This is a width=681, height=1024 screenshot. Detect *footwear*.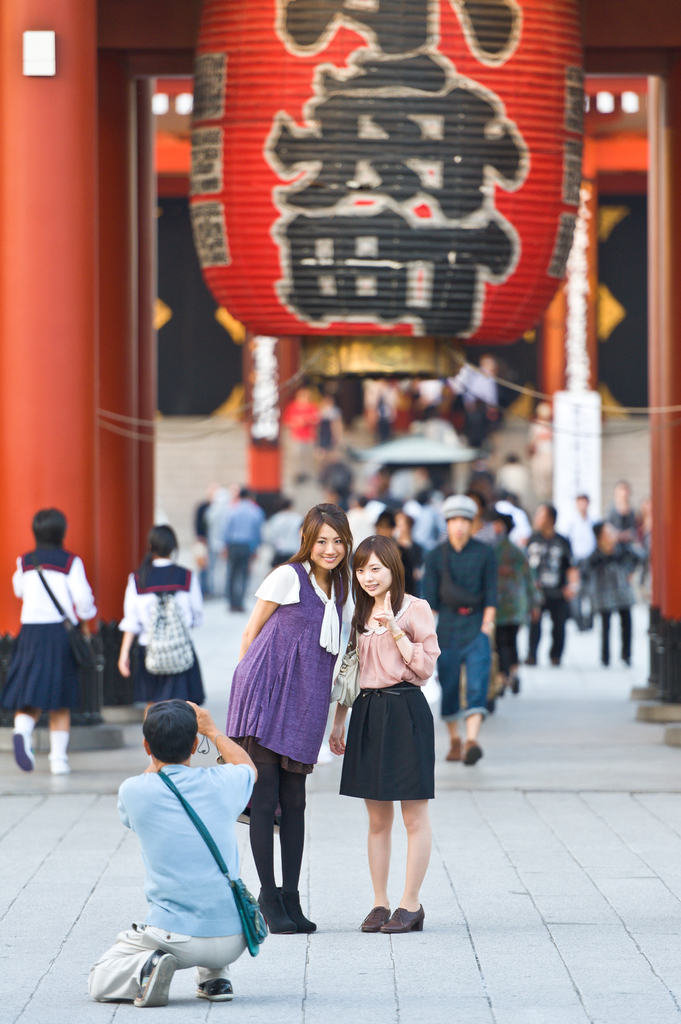
Rect(283, 883, 314, 934).
